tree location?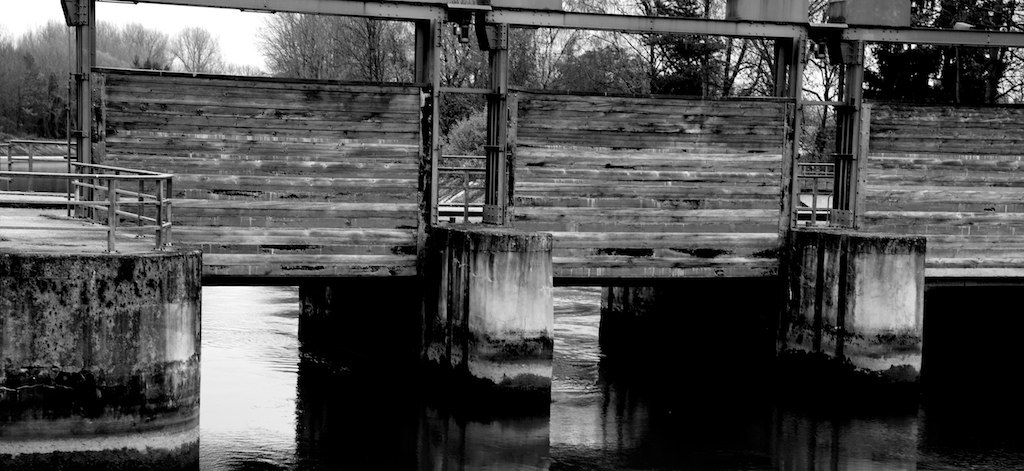
box(260, 8, 414, 85)
